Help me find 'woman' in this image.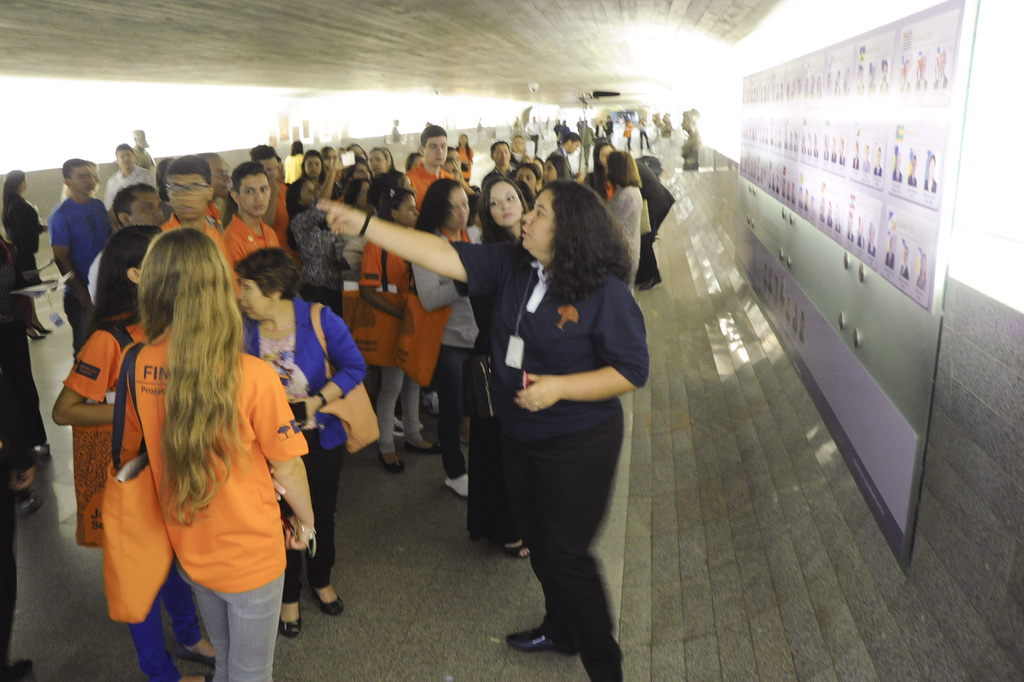
Found it: 604,146,639,298.
